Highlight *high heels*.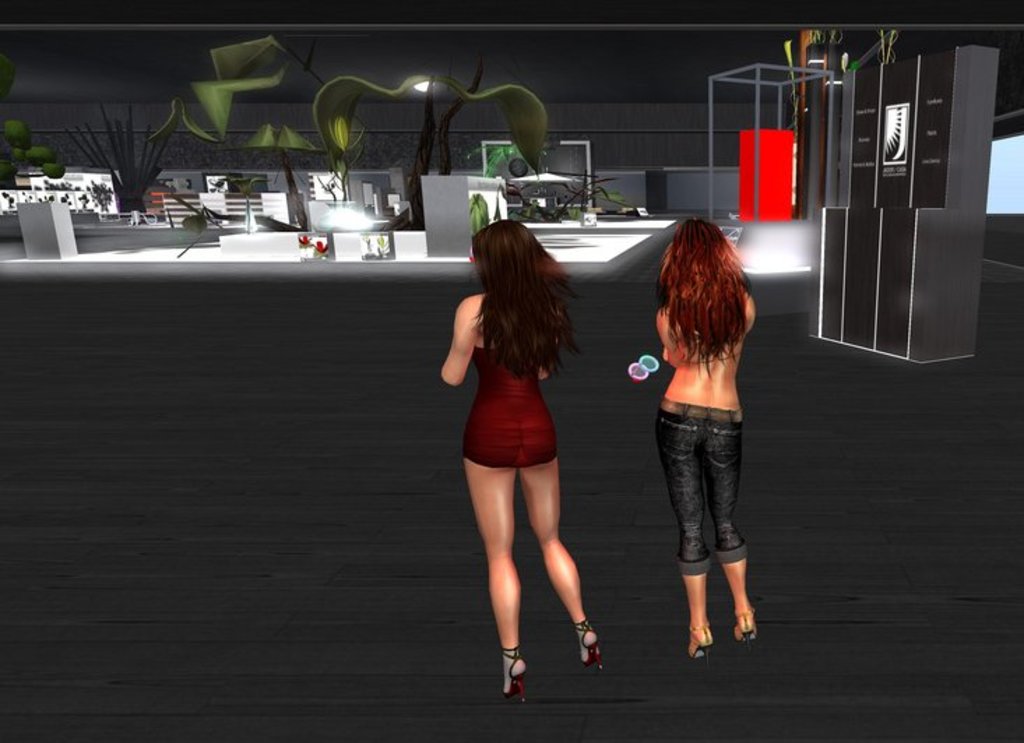
Highlighted region: {"x1": 736, "y1": 613, "x2": 760, "y2": 647}.
